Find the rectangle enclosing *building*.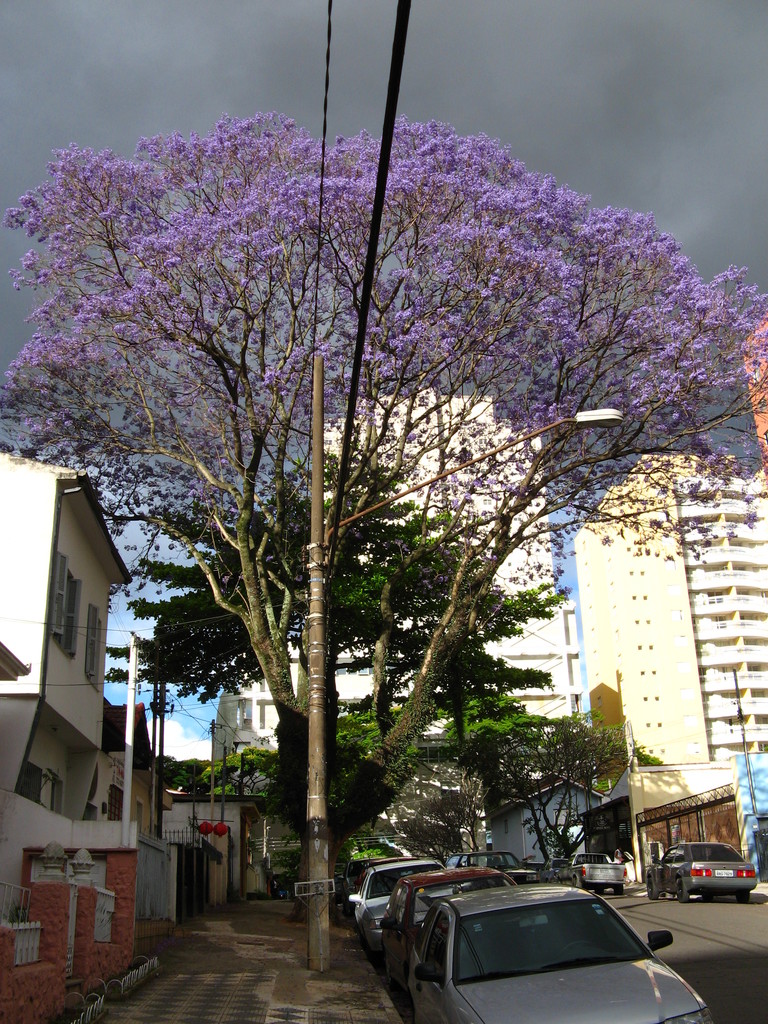
(207, 602, 576, 888).
